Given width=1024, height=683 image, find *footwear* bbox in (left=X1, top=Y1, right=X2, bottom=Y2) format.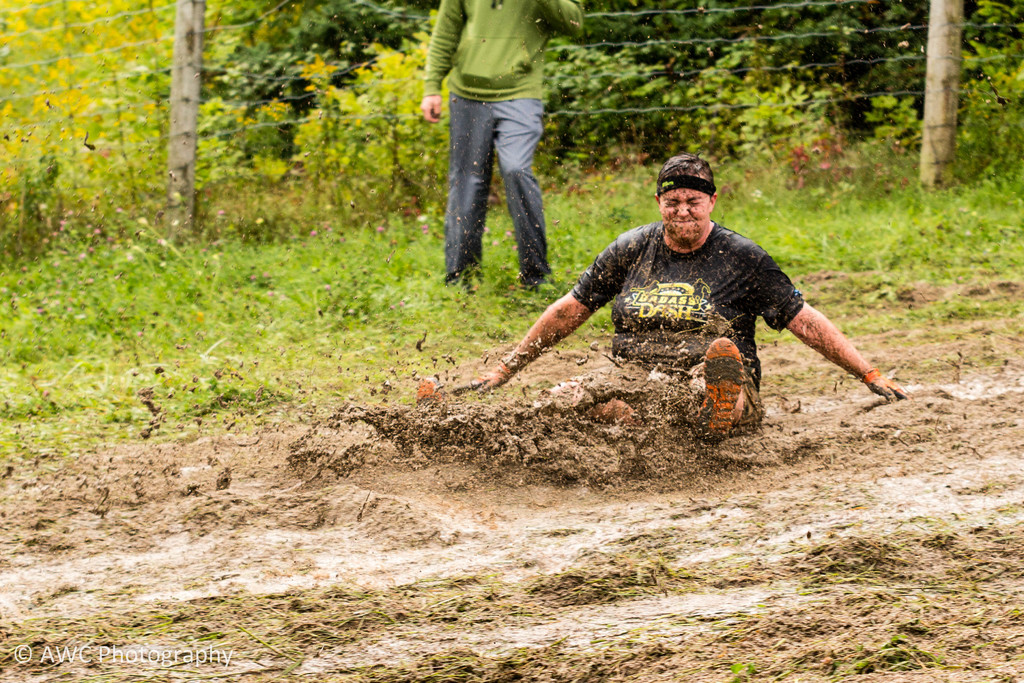
(left=414, top=373, right=452, bottom=415).
